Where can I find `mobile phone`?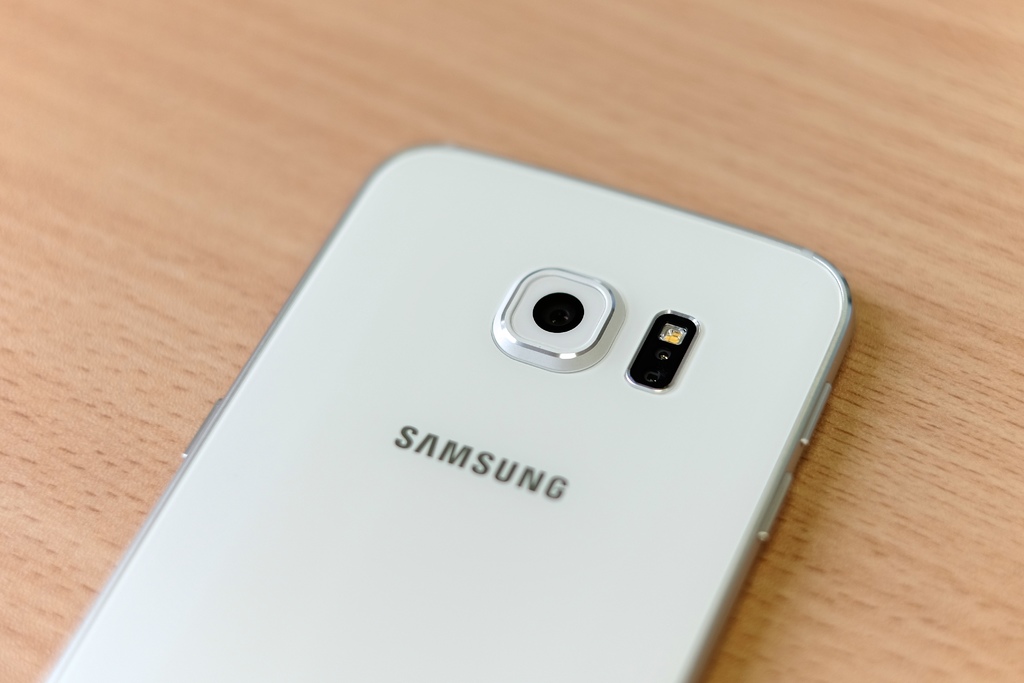
You can find it at (x1=100, y1=173, x2=895, y2=666).
